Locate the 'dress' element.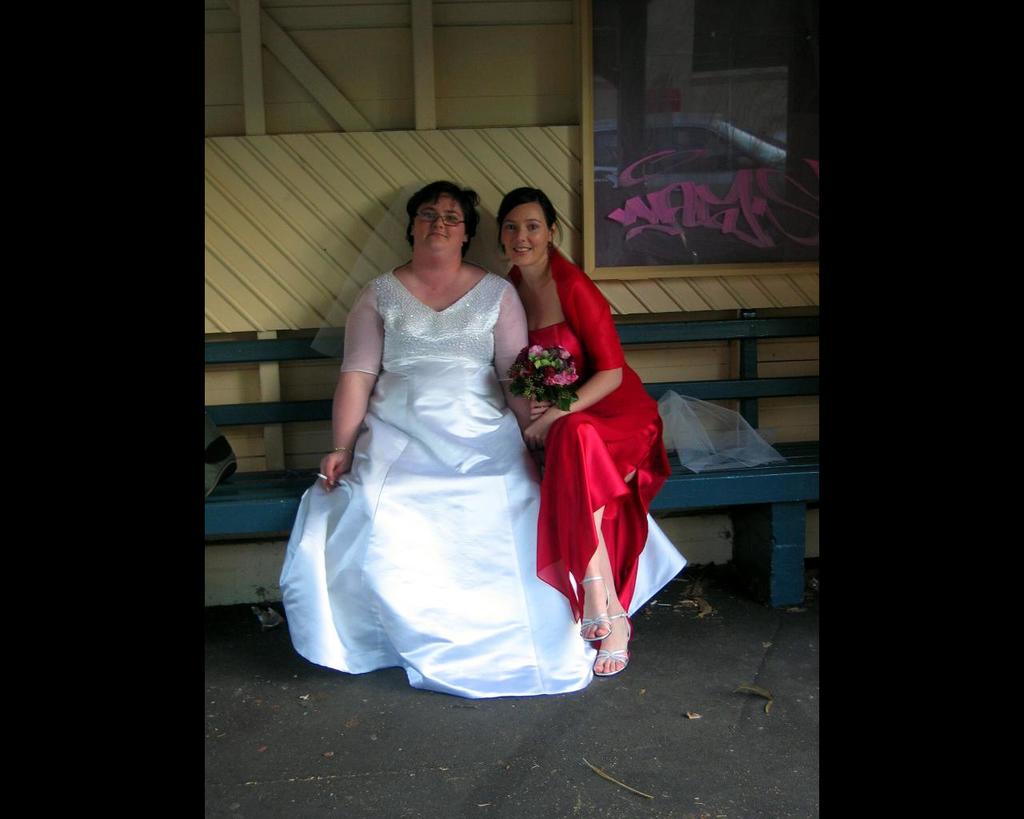
Element bbox: crop(531, 238, 682, 623).
